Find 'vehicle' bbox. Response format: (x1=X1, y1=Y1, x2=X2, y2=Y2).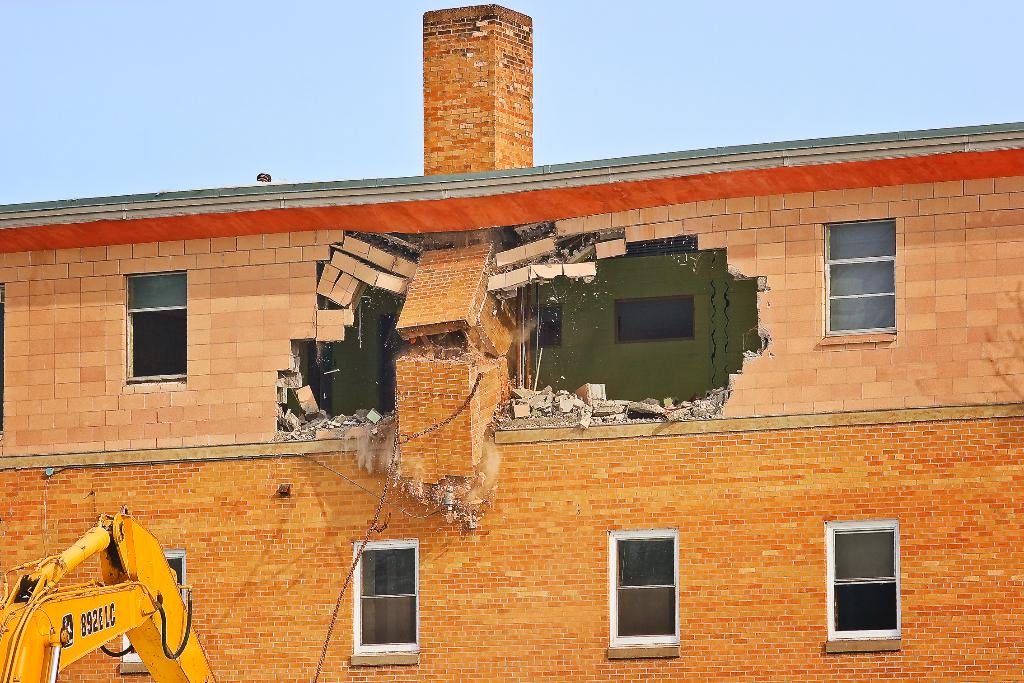
(x1=0, y1=502, x2=216, y2=682).
